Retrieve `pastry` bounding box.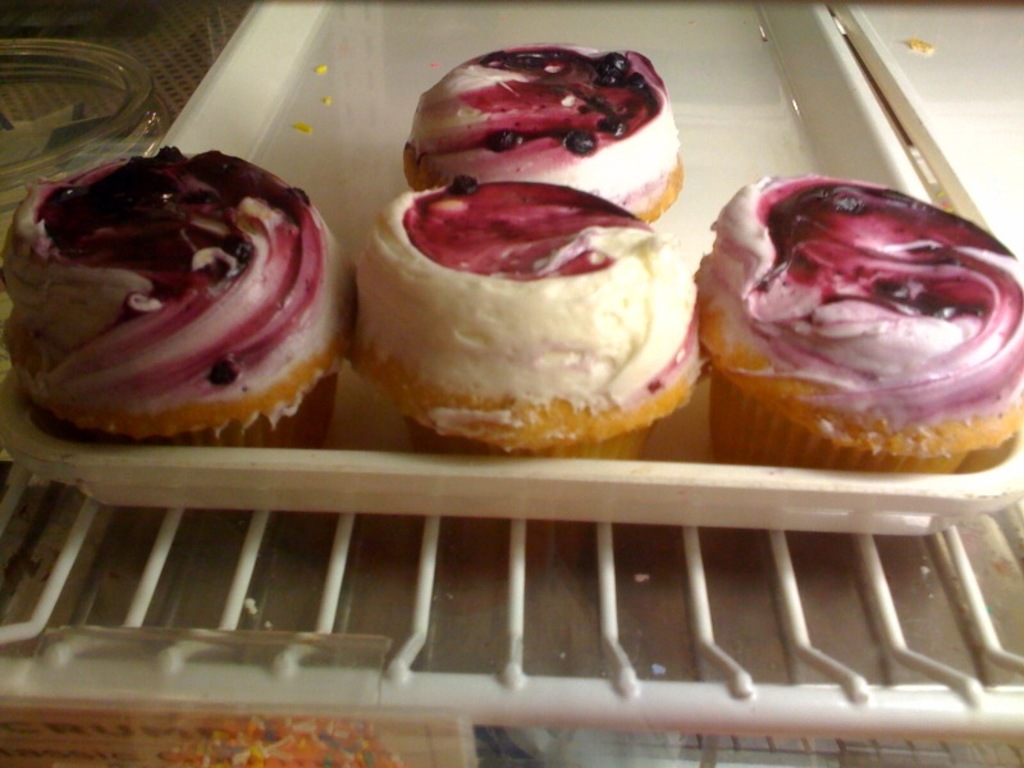
Bounding box: x1=392, y1=44, x2=681, y2=246.
